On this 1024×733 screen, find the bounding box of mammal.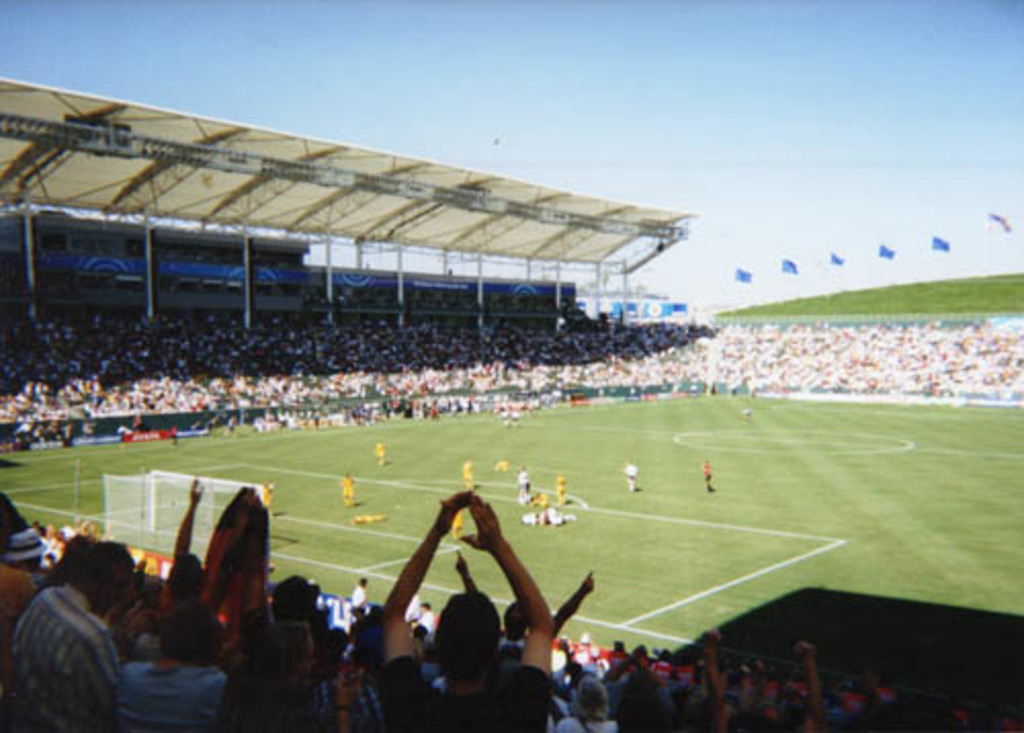
Bounding box: locate(700, 459, 713, 489).
